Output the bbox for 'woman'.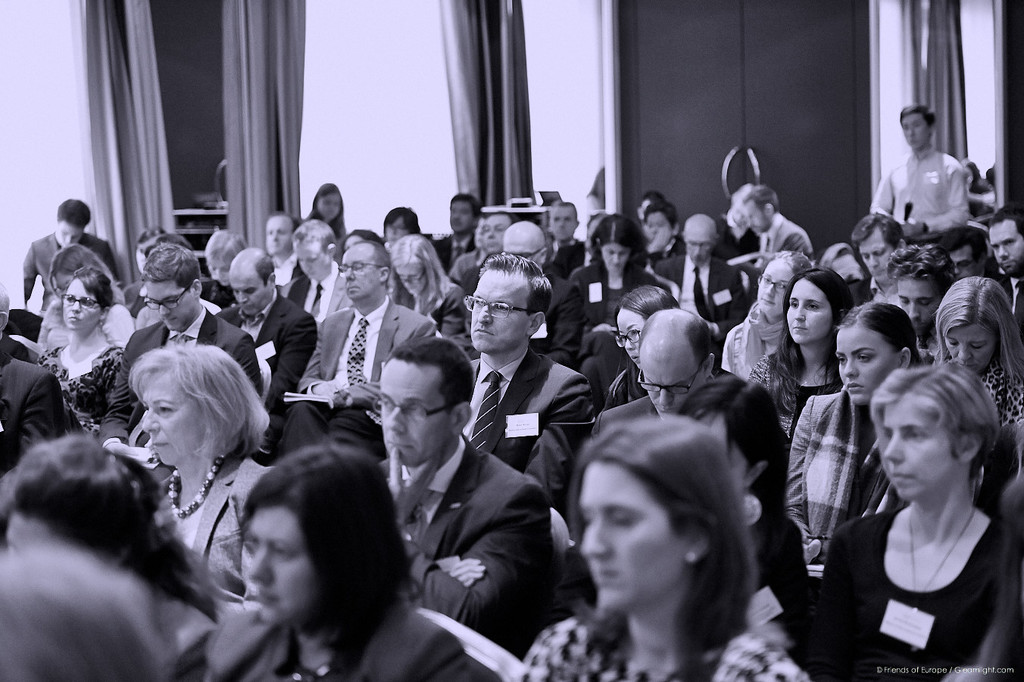
l=38, t=271, r=127, b=435.
